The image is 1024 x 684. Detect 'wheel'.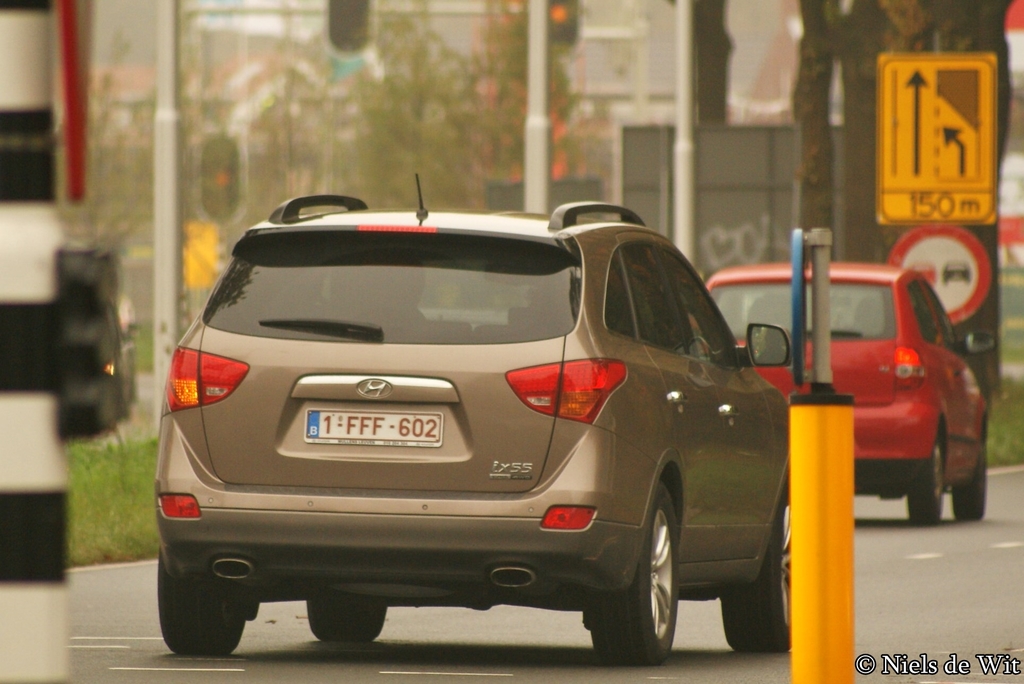
Detection: pyautogui.locateOnScreen(719, 488, 790, 653).
